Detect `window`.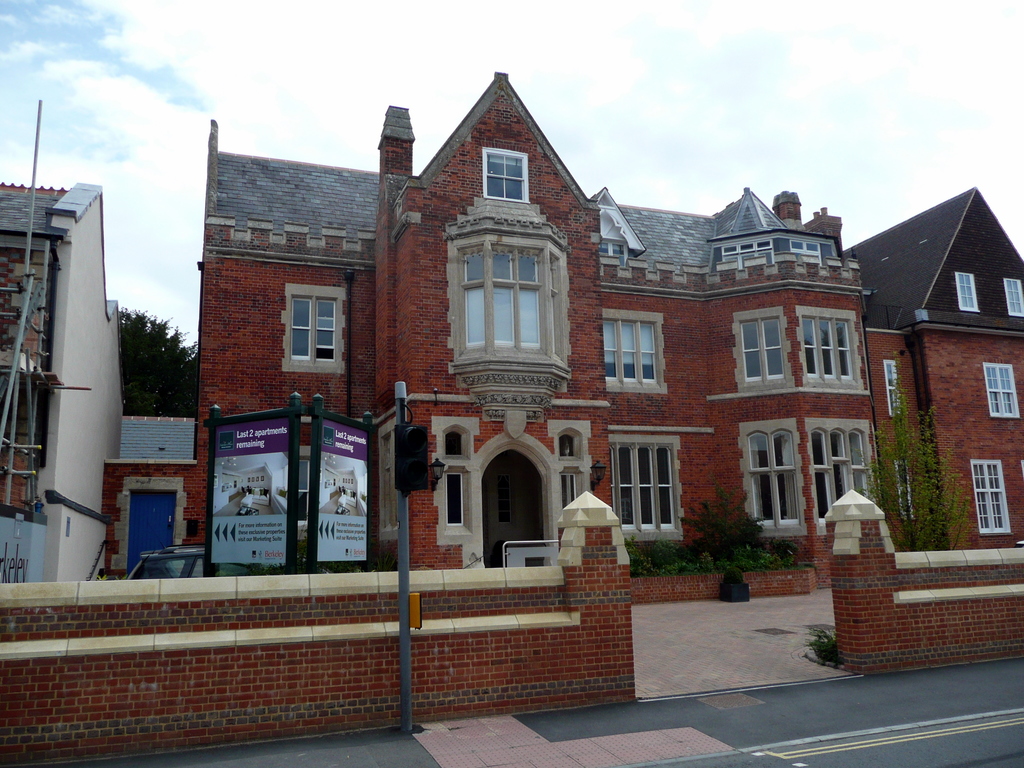
Detected at {"x1": 723, "y1": 241, "x2": 775, "y2": 269}.
